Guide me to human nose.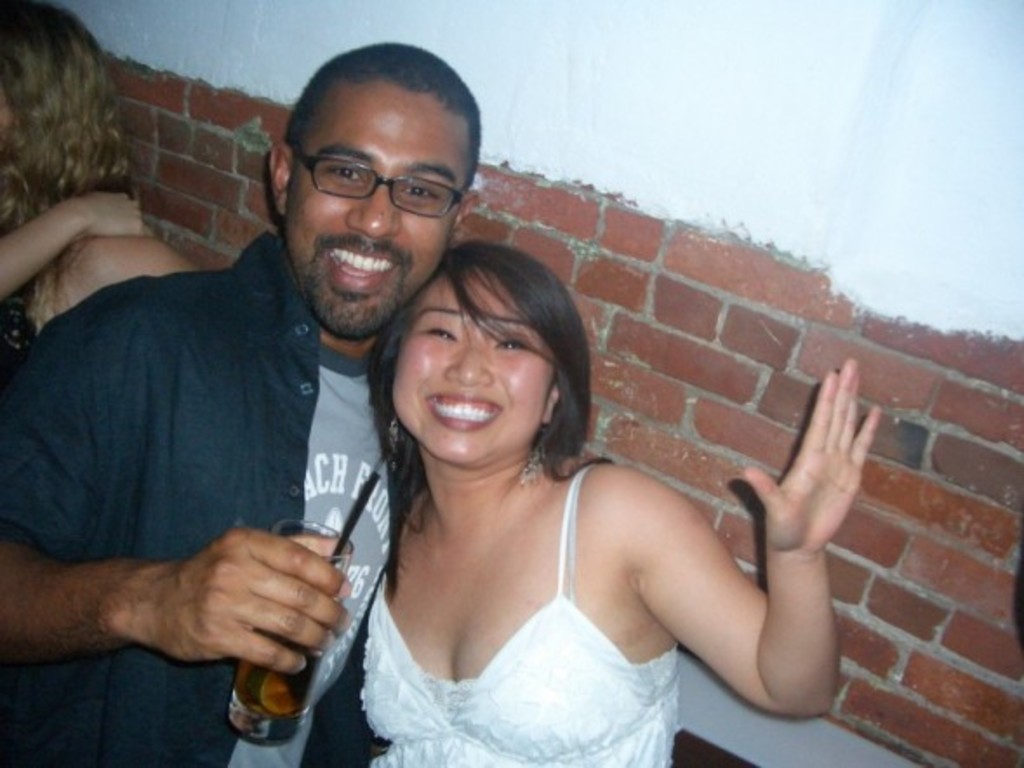
Guidance: x1=344, y1=188, x2=396, y2=238.
